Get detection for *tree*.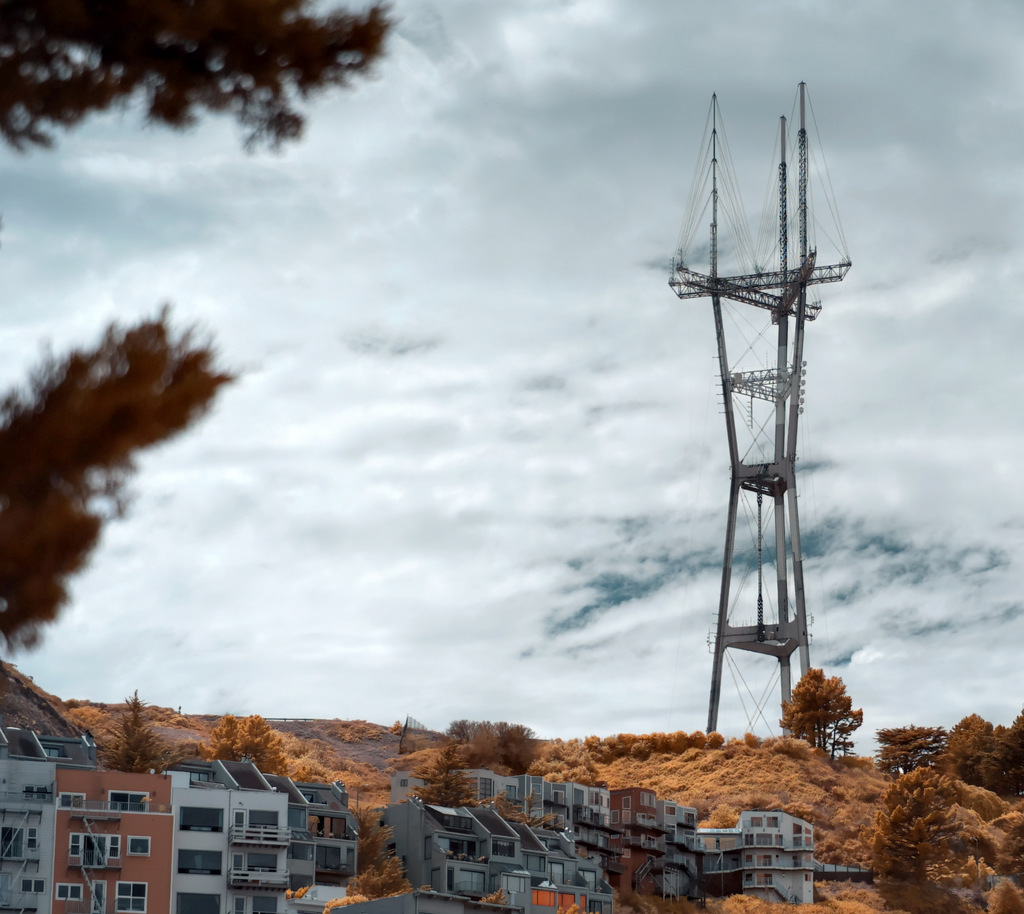
Detection: <region>439, 718, 528, 742</region>.
